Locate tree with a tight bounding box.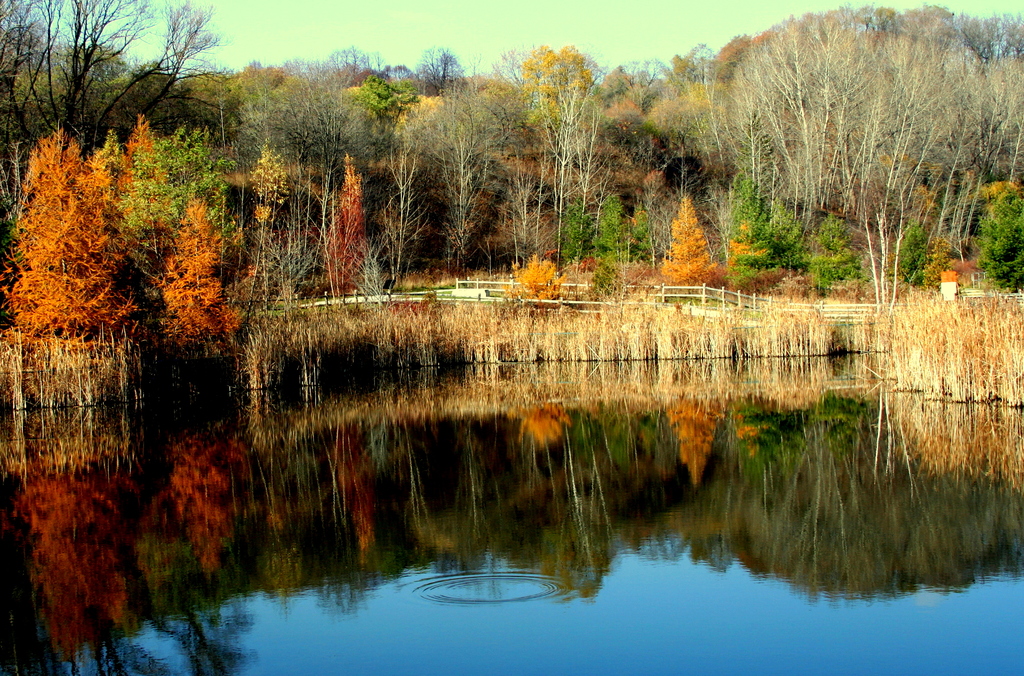
[293, 47, 371, 259].
